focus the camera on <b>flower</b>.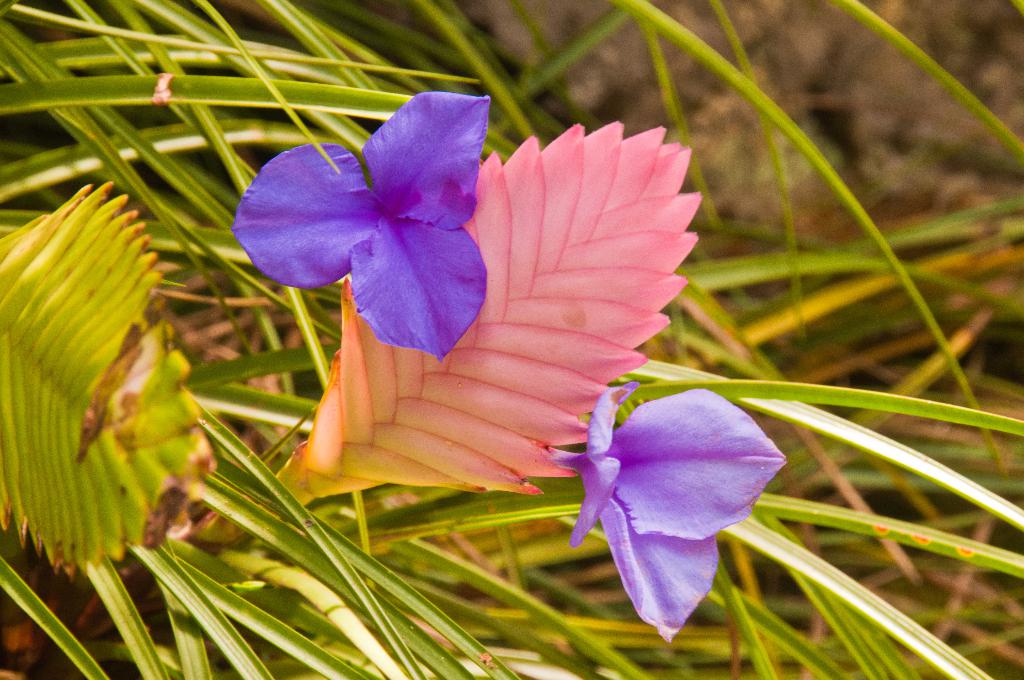
Focus region: crop(561, 391, 780, 627).
